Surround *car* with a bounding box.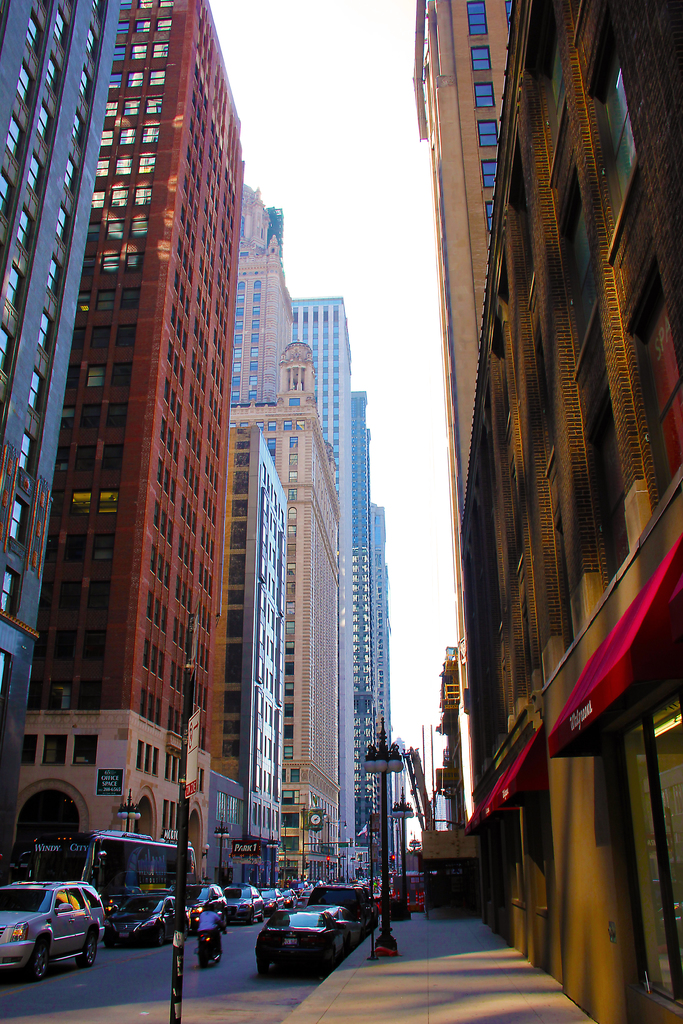
region(298, 879, 385, 942).
